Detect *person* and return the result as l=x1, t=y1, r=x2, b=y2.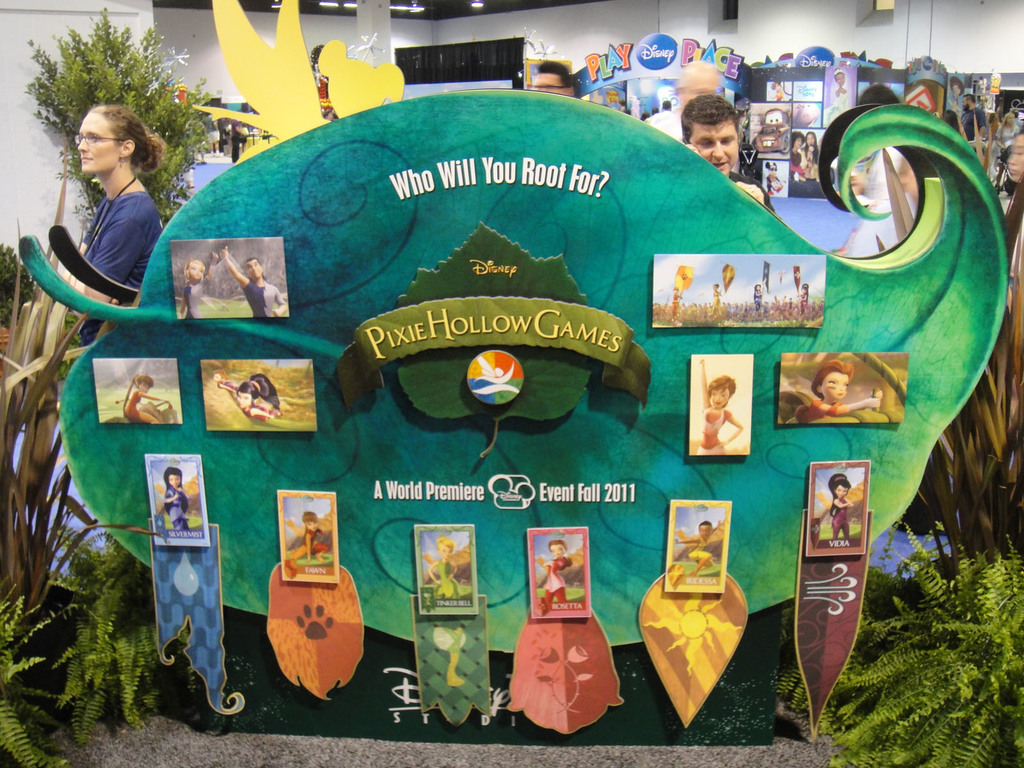
l=860, t=83, r=902, b=104.
